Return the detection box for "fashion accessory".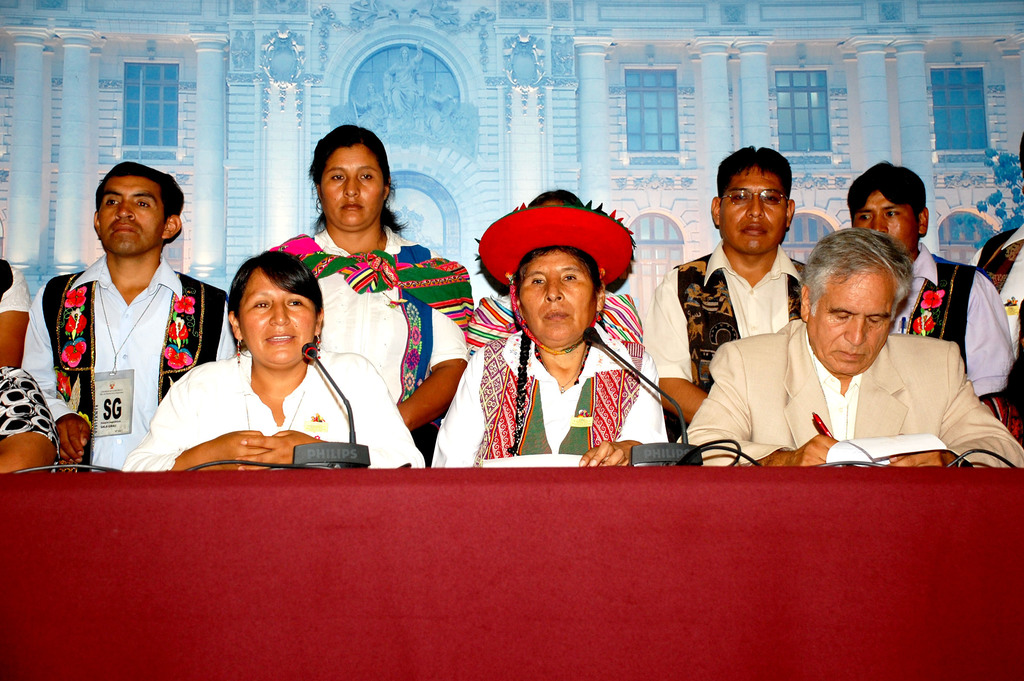
{"left": 269, "top": 234, "right": 474, "bottom": 427}.
